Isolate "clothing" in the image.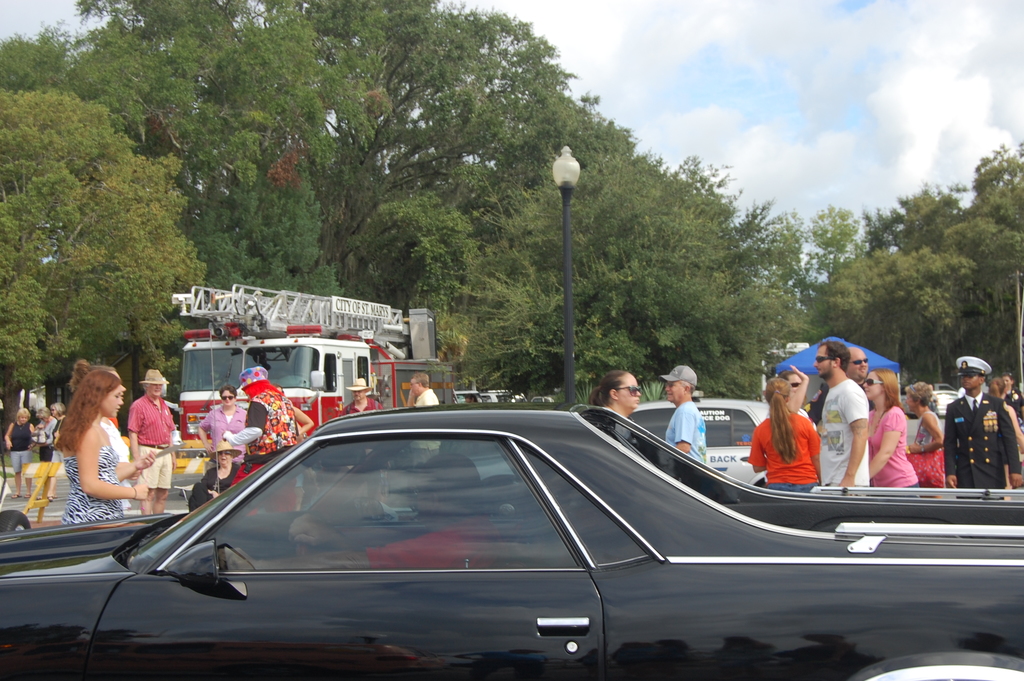
Isolated region: Rect(11, 421, 31, 471).
